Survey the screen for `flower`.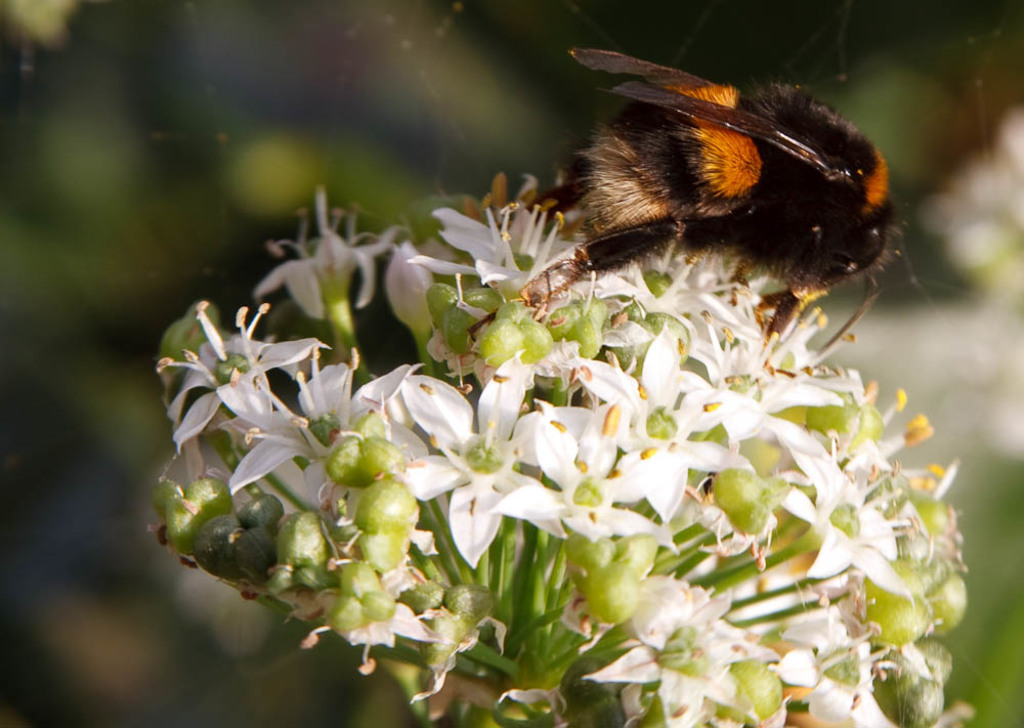
Survey found: l=134, t=39, r=933, b=727.
